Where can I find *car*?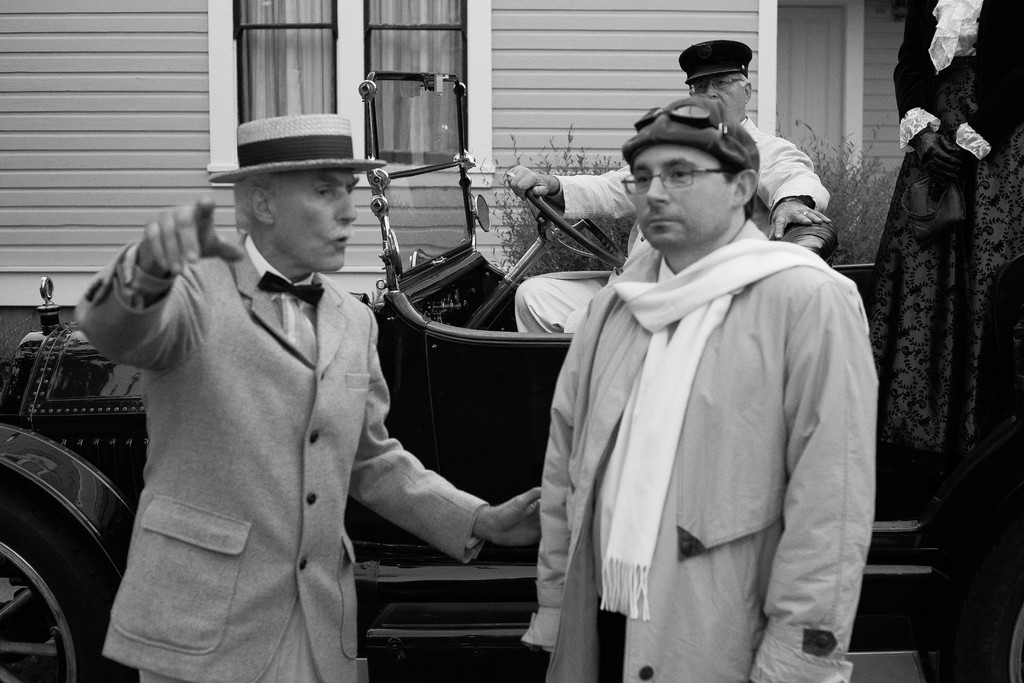
You can find it at (x1=0, y1=69, x2=955, y2=682).
